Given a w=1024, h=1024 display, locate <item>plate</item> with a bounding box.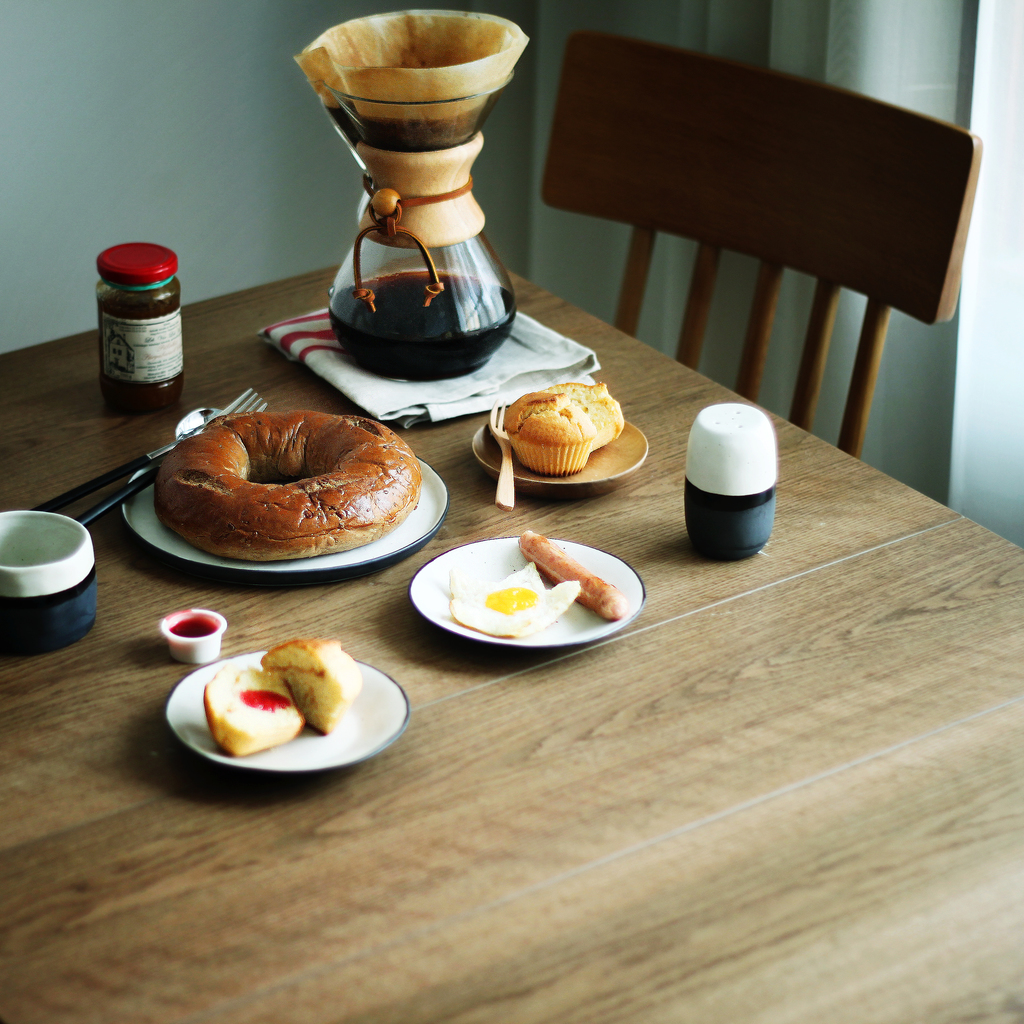
Located: [116, 451, 452, 582].
